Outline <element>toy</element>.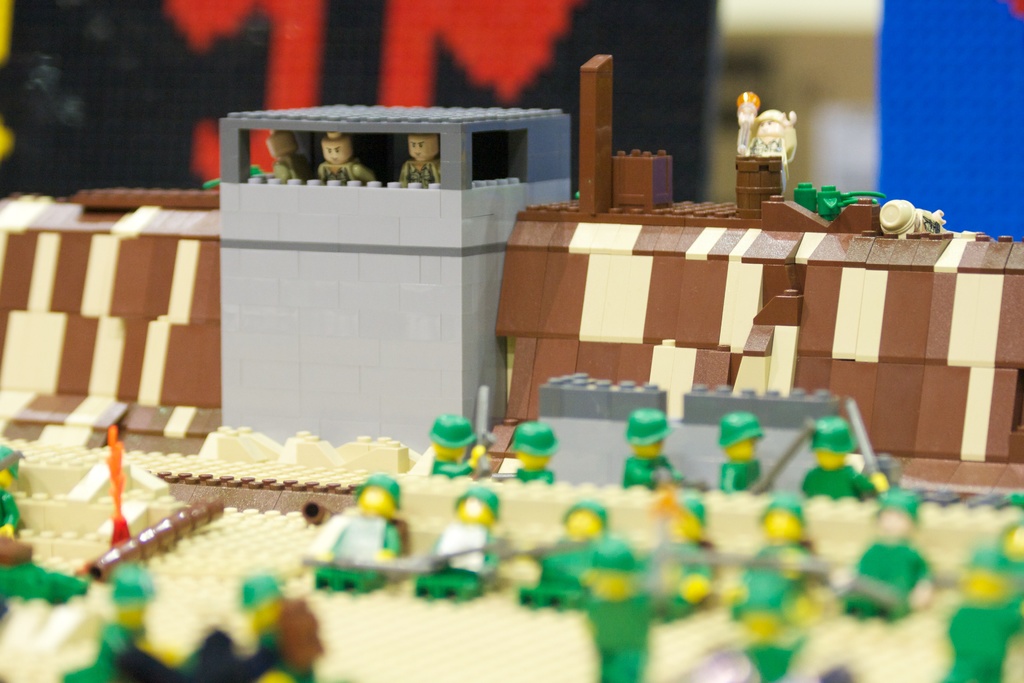
Outline: (left=506, top=418, right=564, bottom=490).
